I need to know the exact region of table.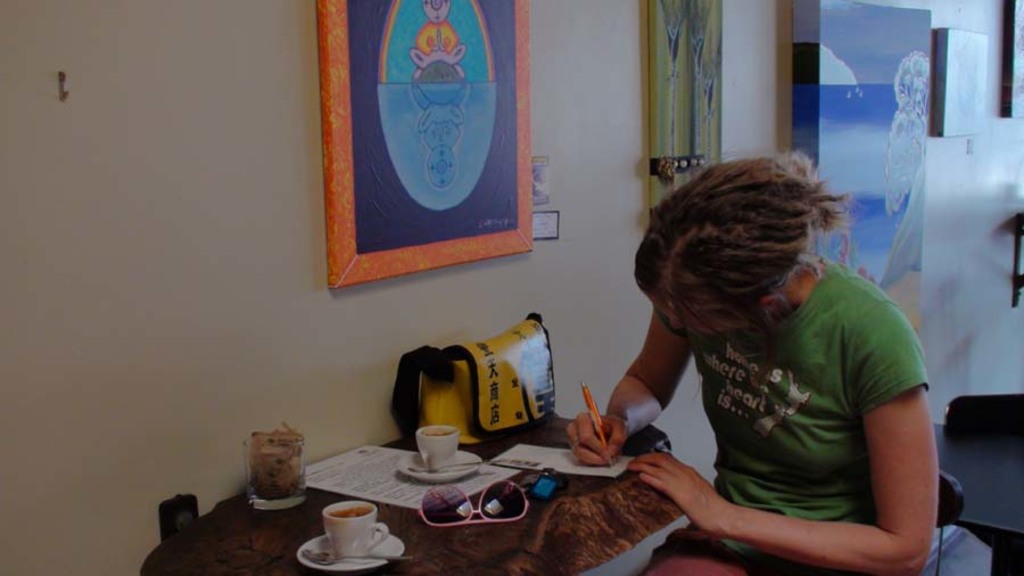
Region: <bbox>132, 395, 697, 575</bbox>.
